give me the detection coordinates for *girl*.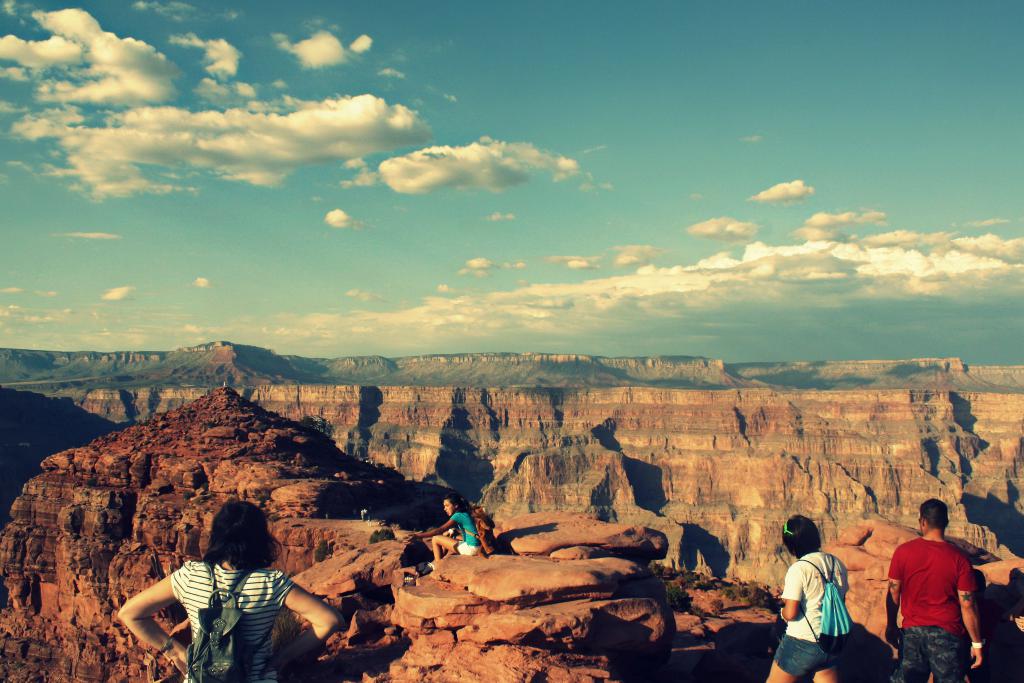
bbox=[770, 514, 851, 682].
